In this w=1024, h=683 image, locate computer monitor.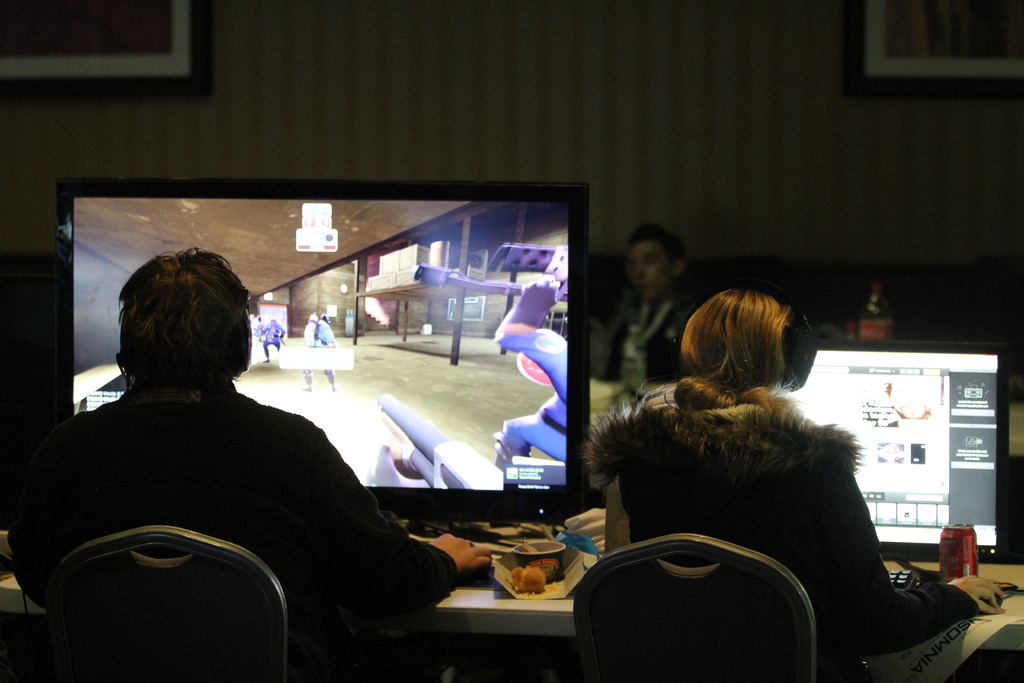
Bounding box: [x1=785, y1=338, x2=1016, y2=556].
